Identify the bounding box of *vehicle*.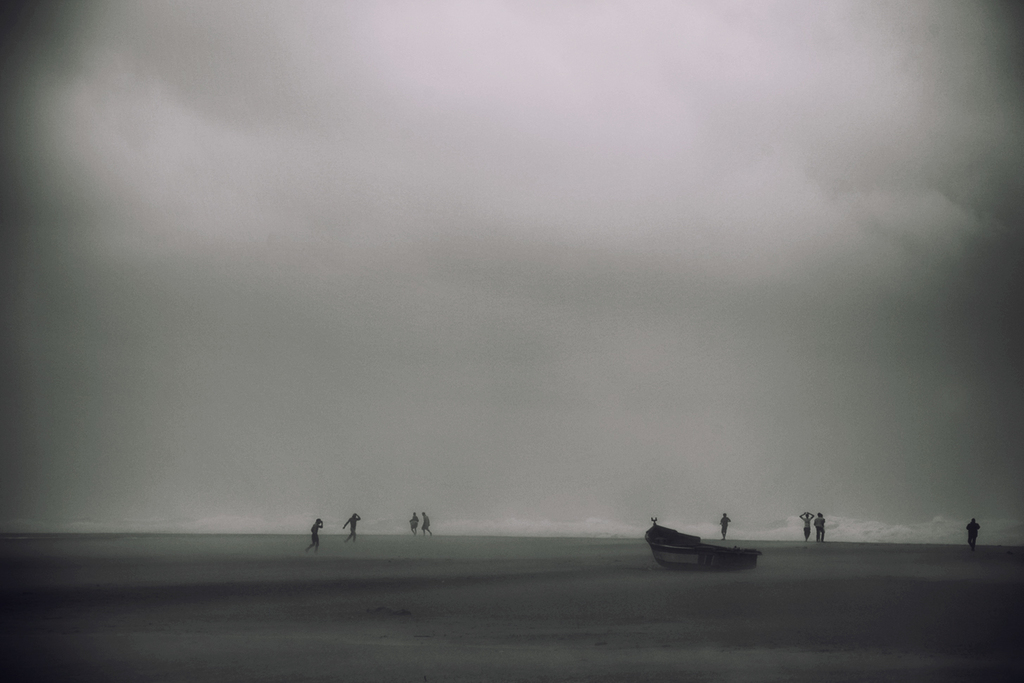
[x1=640, y1=522, x2=757, y2=579].
